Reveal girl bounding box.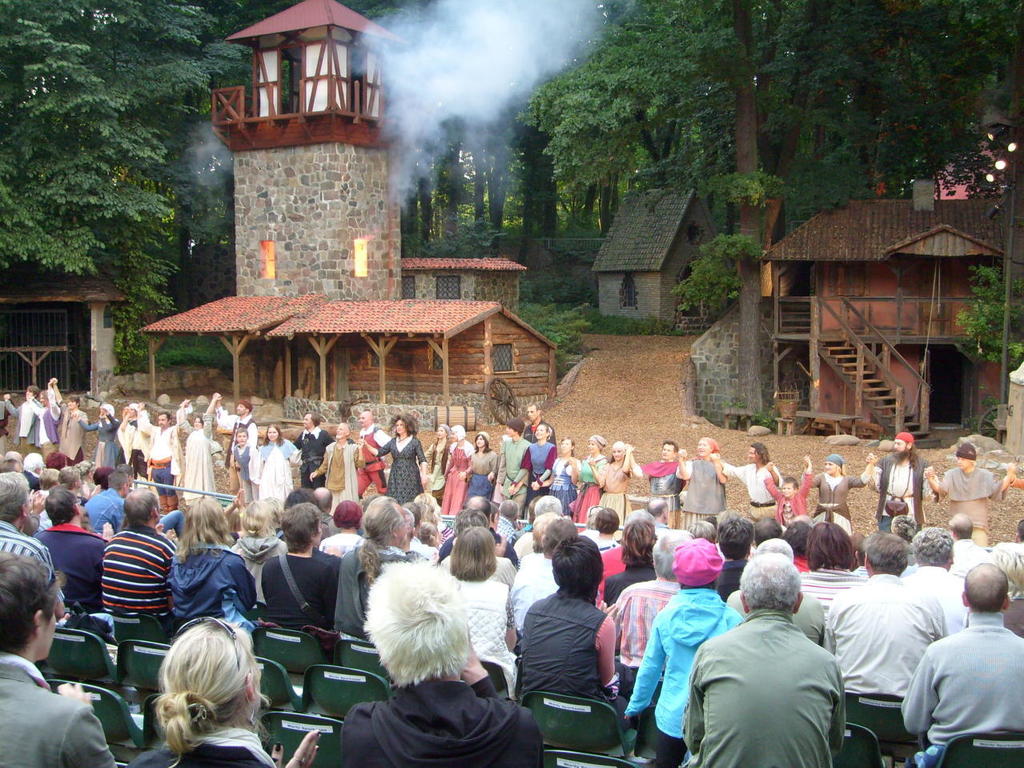
Revealed: left=252, top=414, right=299, bottom=505.
